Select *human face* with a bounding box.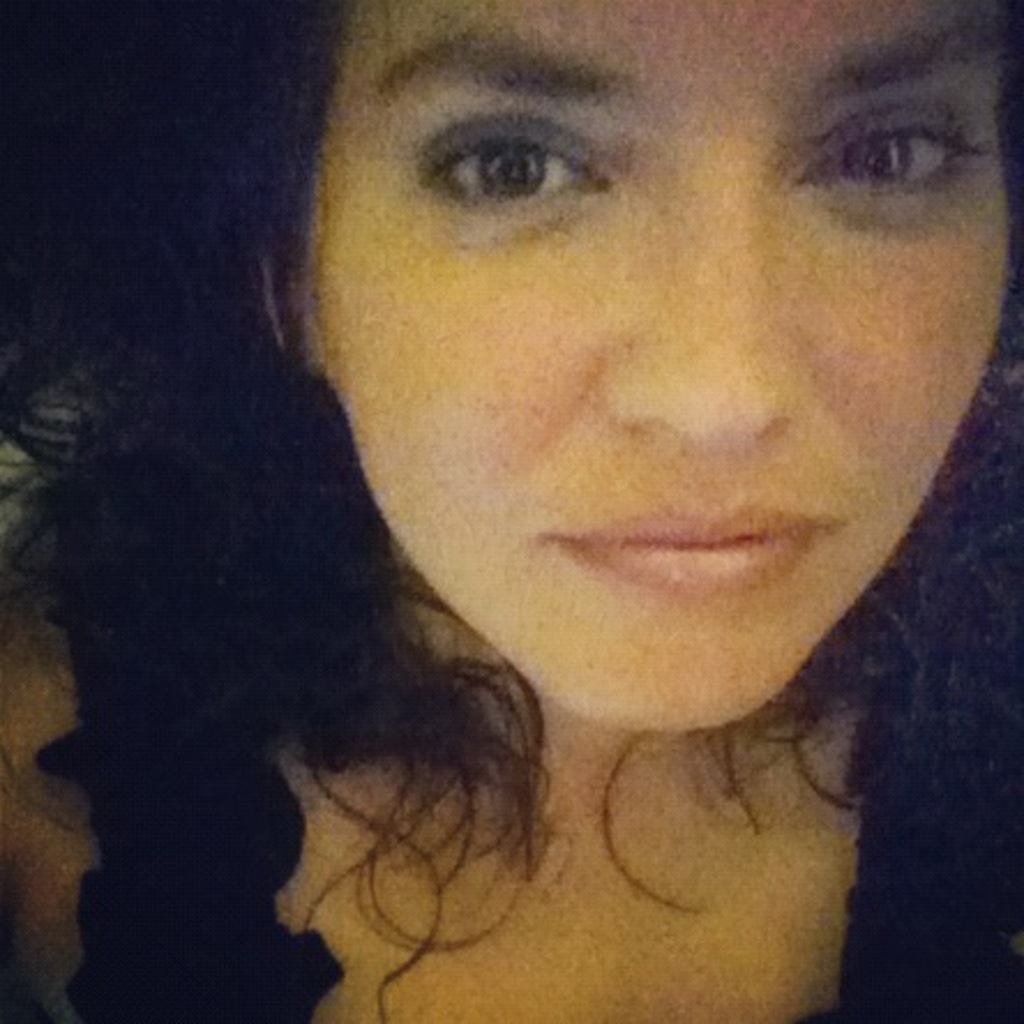
box=[293, 0, 1022, 726].
